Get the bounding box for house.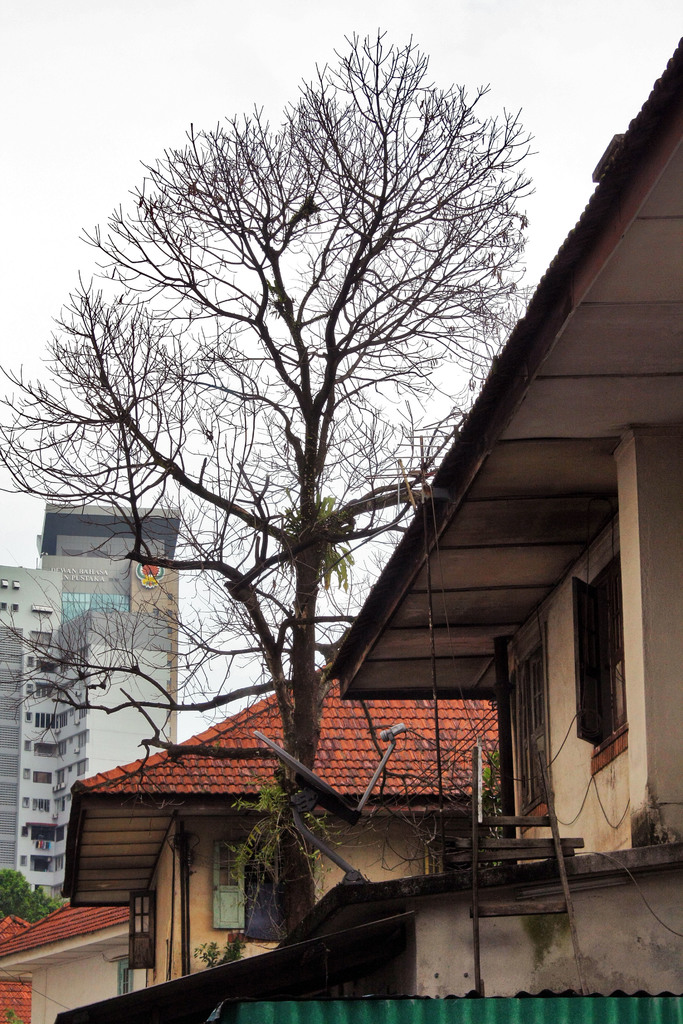
(0,580,81,879).
